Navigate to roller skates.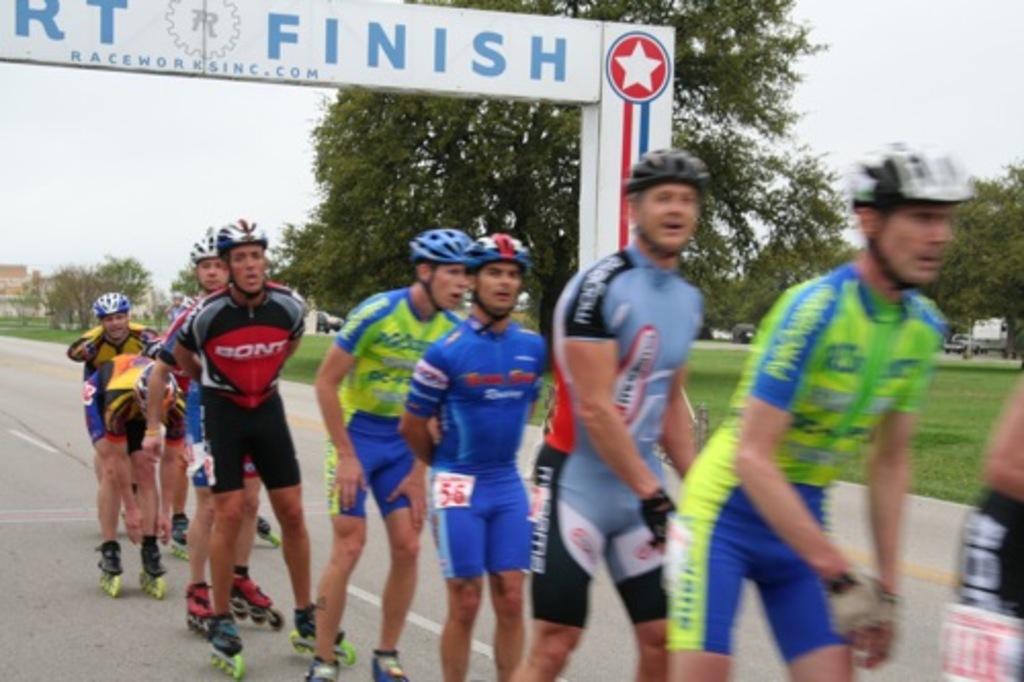
Navigation target: <region>231, 557, 287, 631</region>.
